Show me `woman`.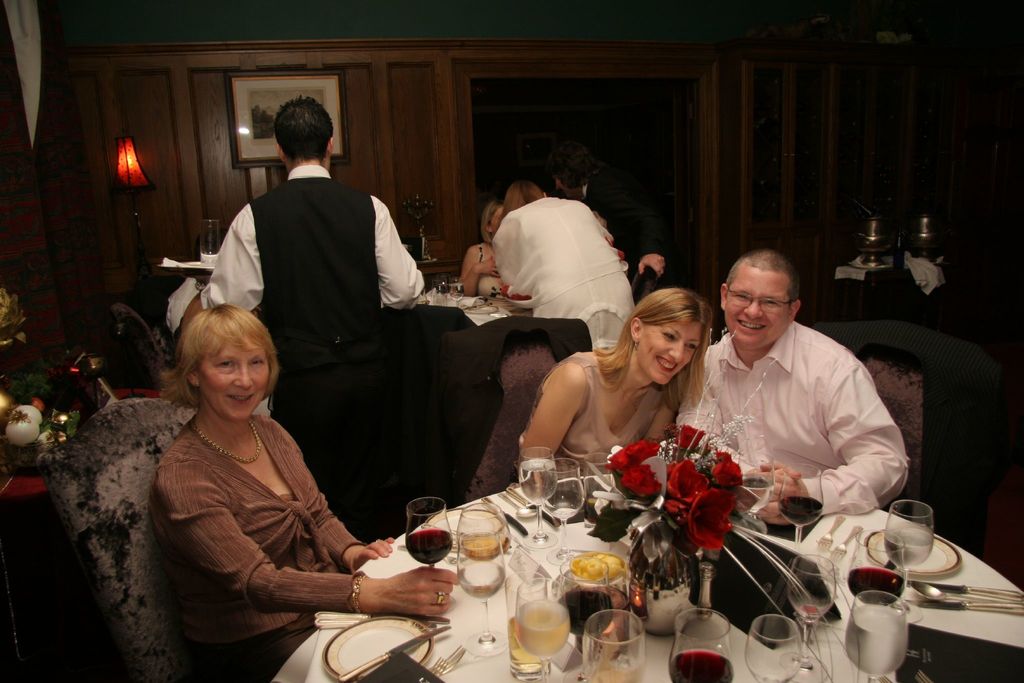
`woman` is here: [458,199,520,304].
